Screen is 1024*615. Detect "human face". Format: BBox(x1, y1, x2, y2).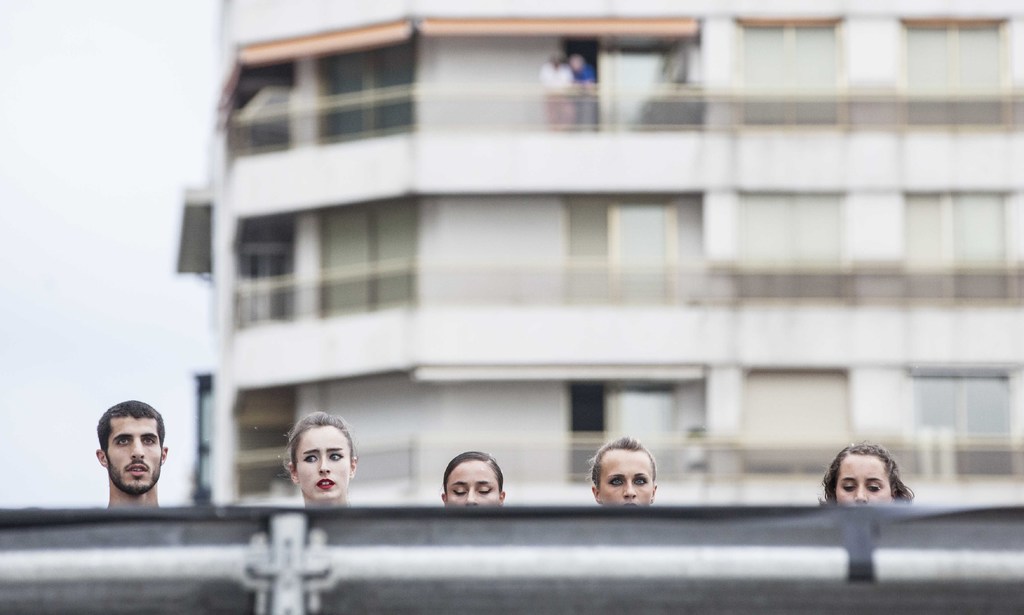
BBox(596, 452, 649, 512).
